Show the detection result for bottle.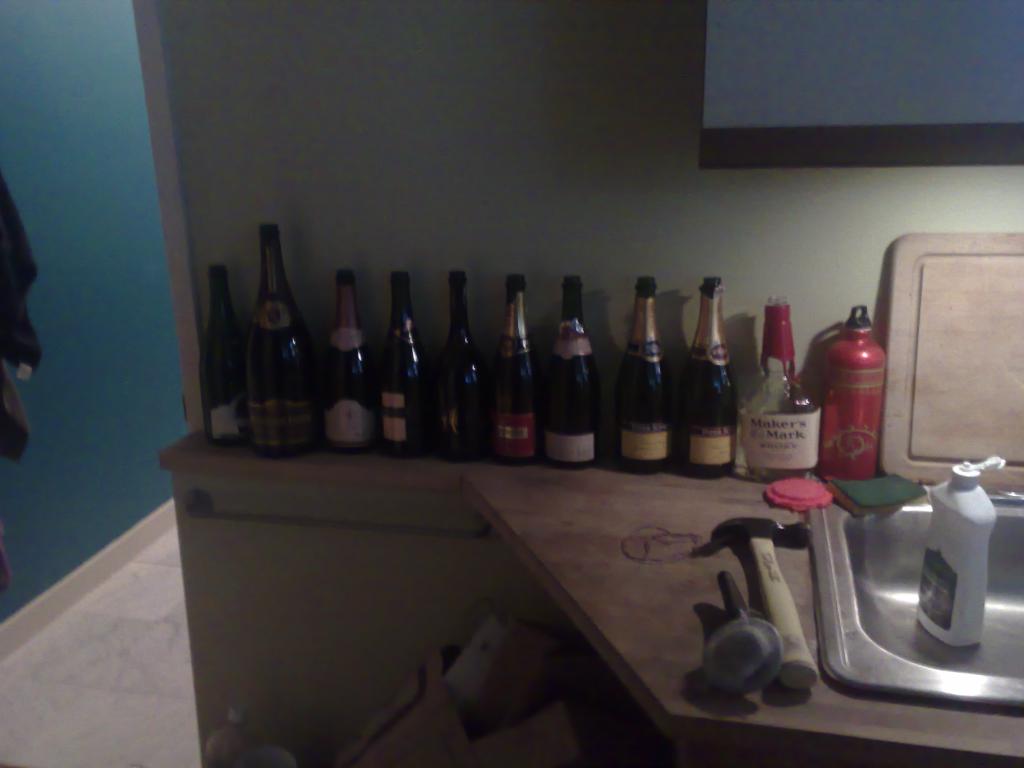
BBox(202, 262, 253, 450).
